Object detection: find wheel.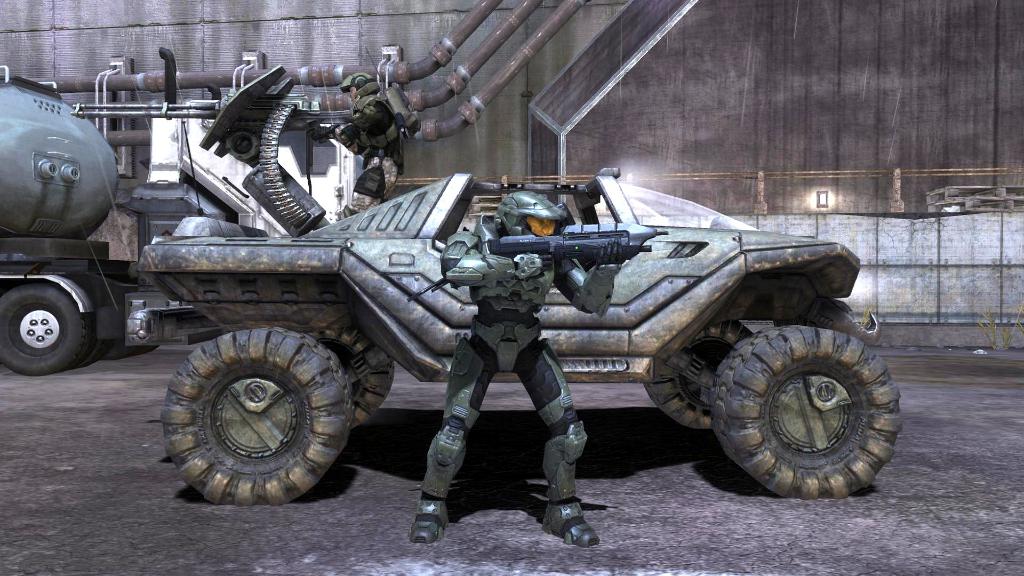
[0, 282, 92, 371].
